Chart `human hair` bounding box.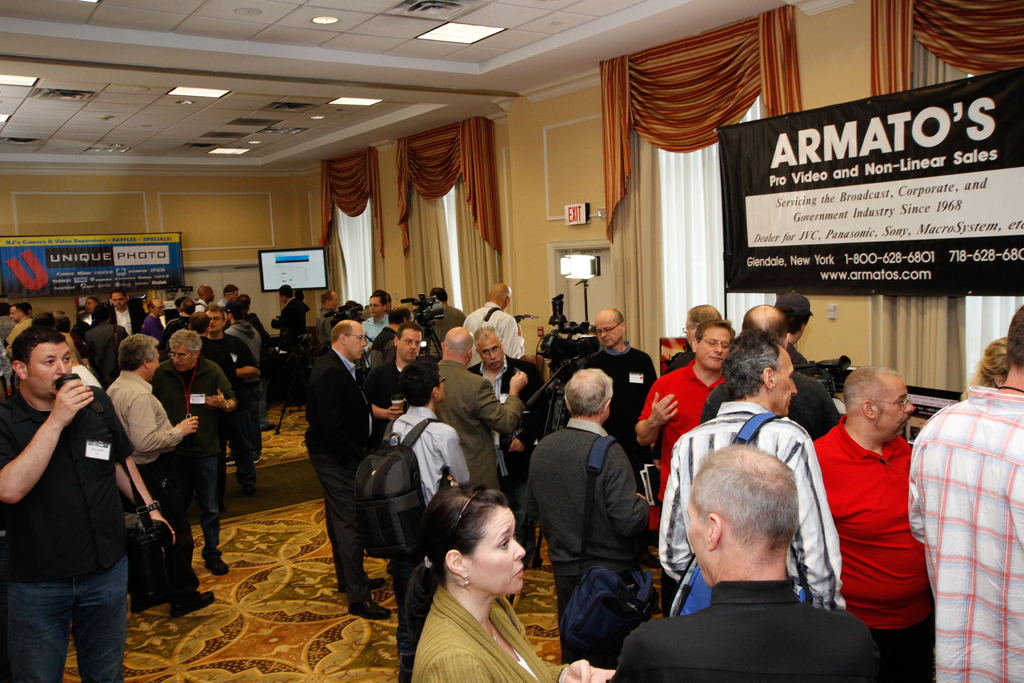
Charted: bbox=[375, 288, 391, 303].
